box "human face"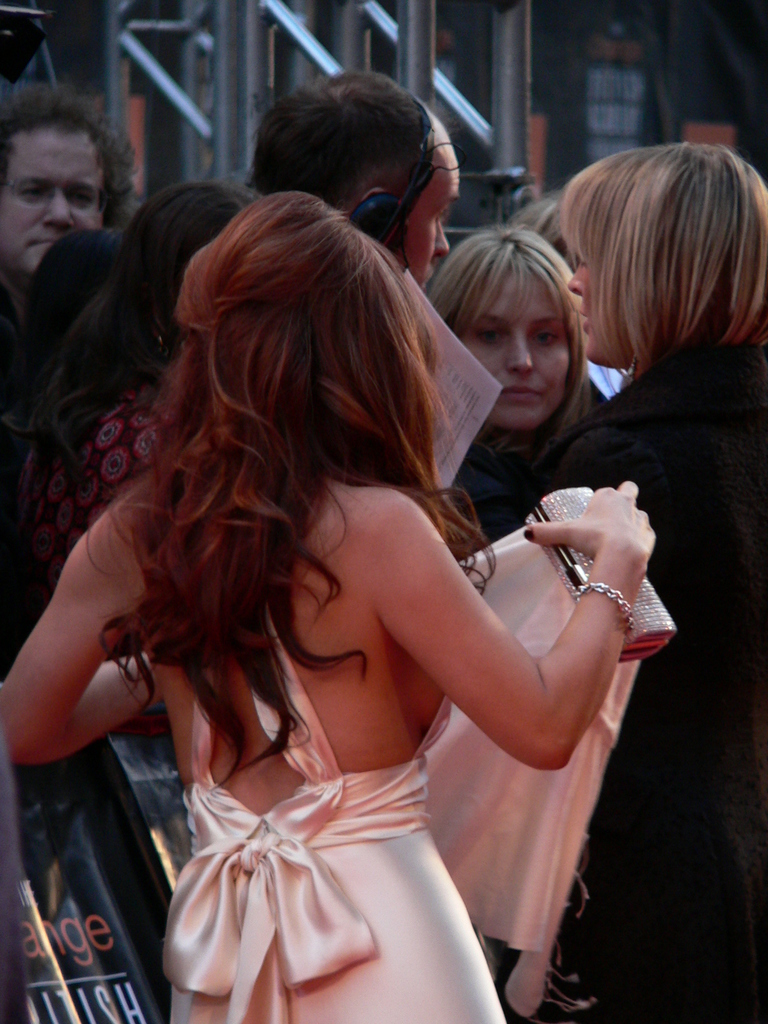
[x1=568, y1=252, x2=635, y2=365]
